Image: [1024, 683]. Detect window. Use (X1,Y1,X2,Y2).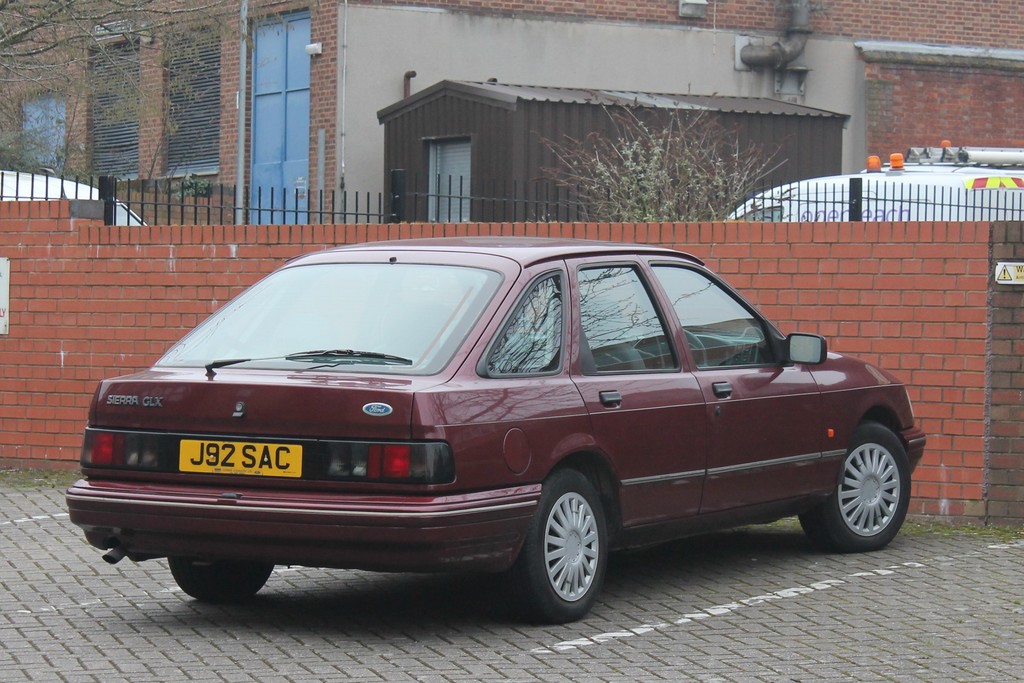
(89,34,148,177).
